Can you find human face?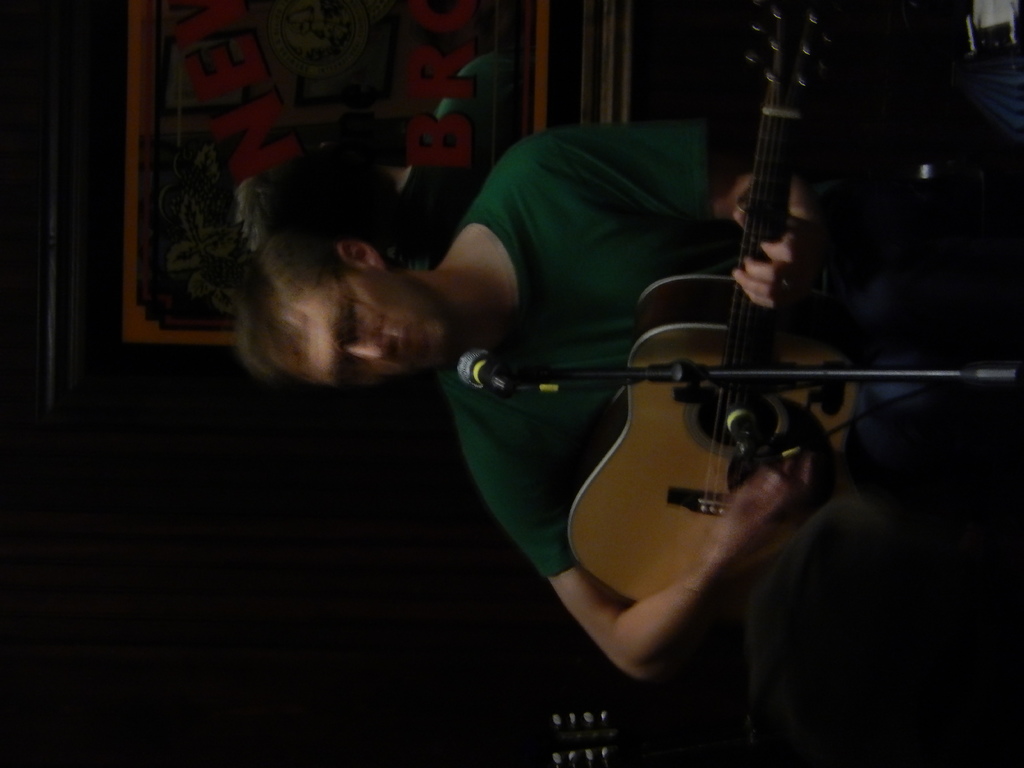
Yes, bounding box: rect(266, 271, 455, 387).
